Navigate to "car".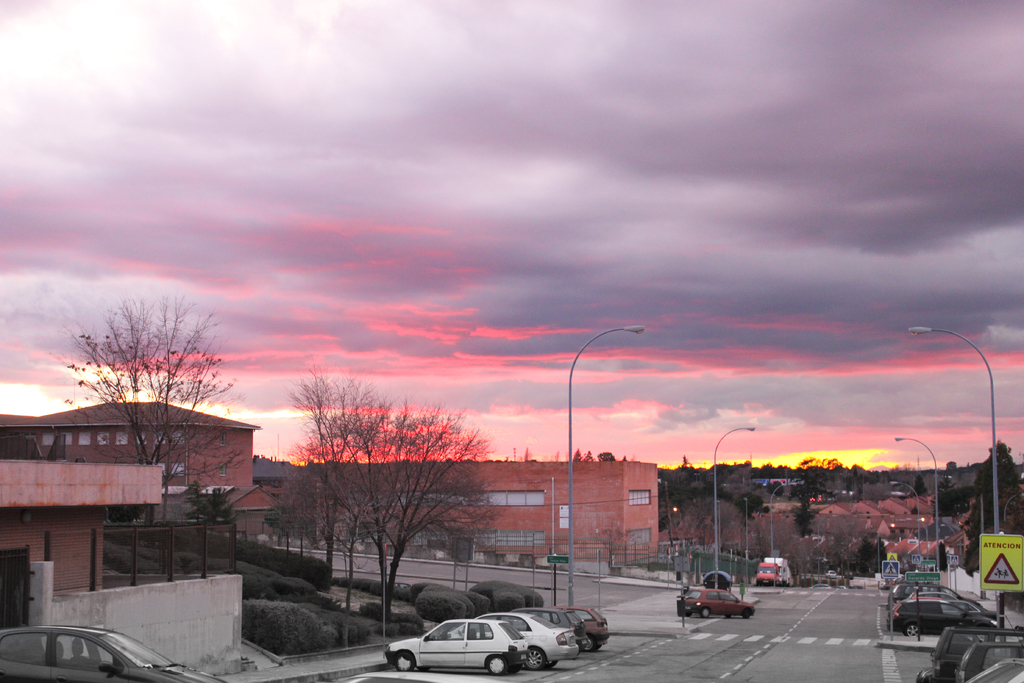
Navigation target: bbox=(440, 607, 581, 672).
